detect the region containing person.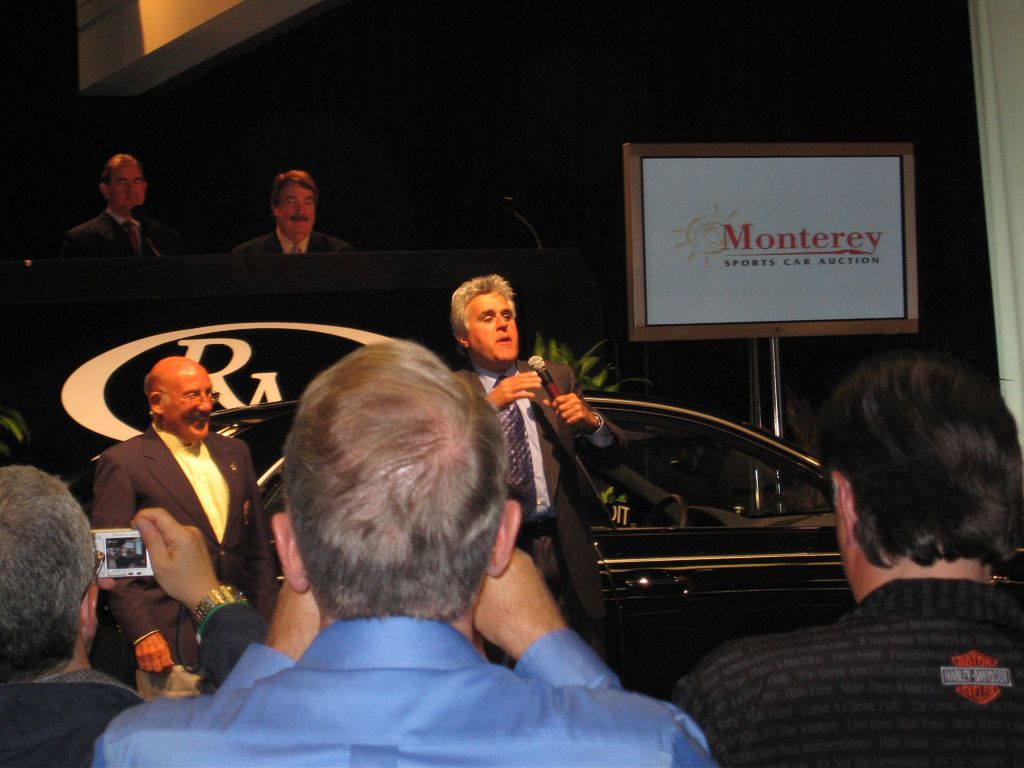
<box>449,273,630,669</box>.
